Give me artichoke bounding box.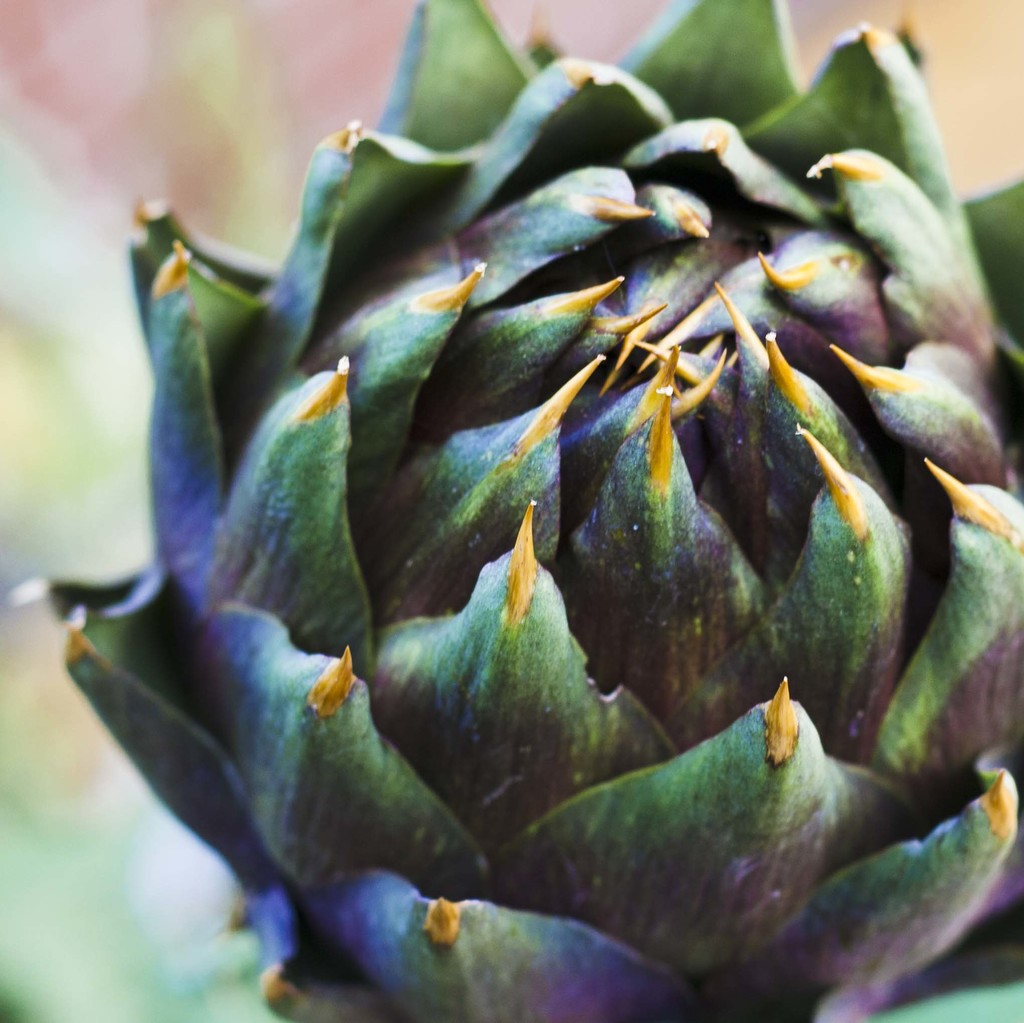
bbox=(4, 0, 1023, 1022).
